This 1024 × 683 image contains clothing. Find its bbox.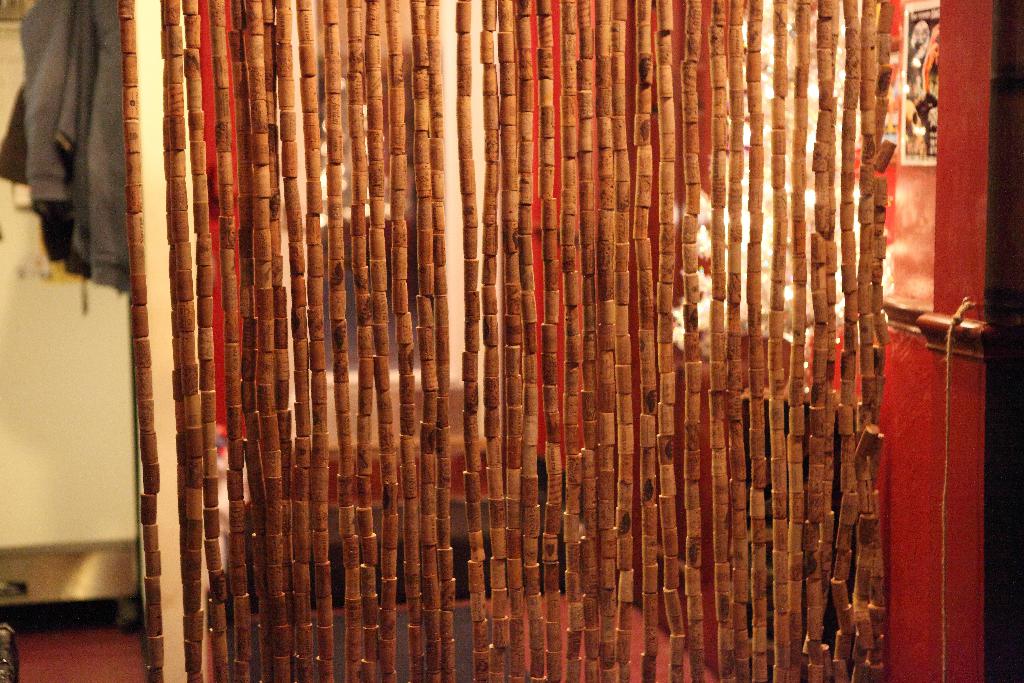
0, 0, 127, 313.
